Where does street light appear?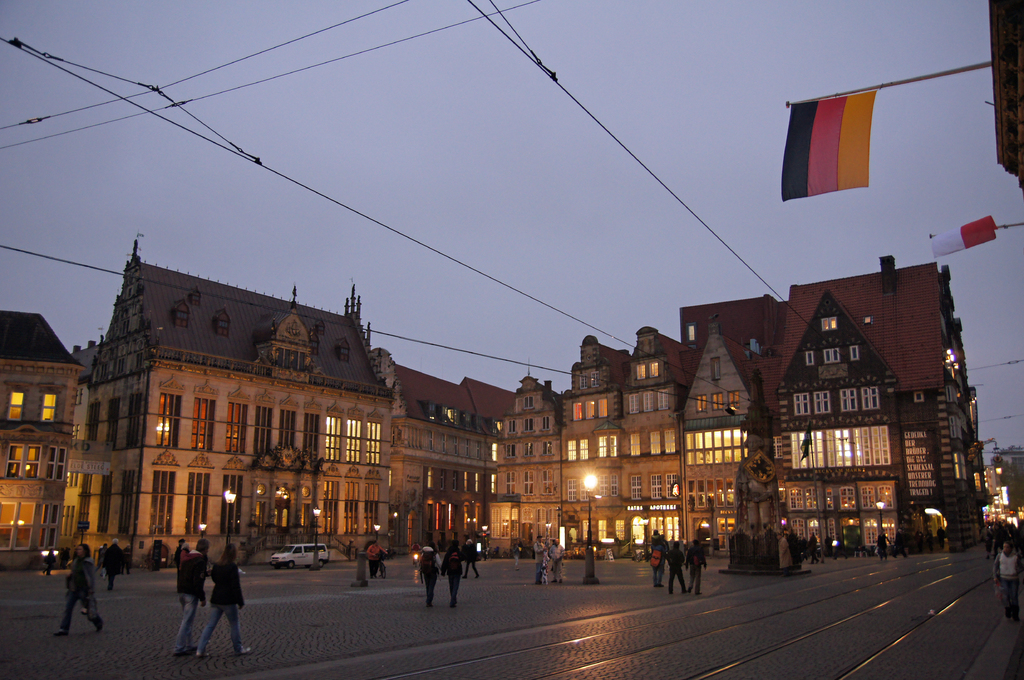
Appears at {"left": 872, "top": 500, "right": 889, "bottom": 553}.
